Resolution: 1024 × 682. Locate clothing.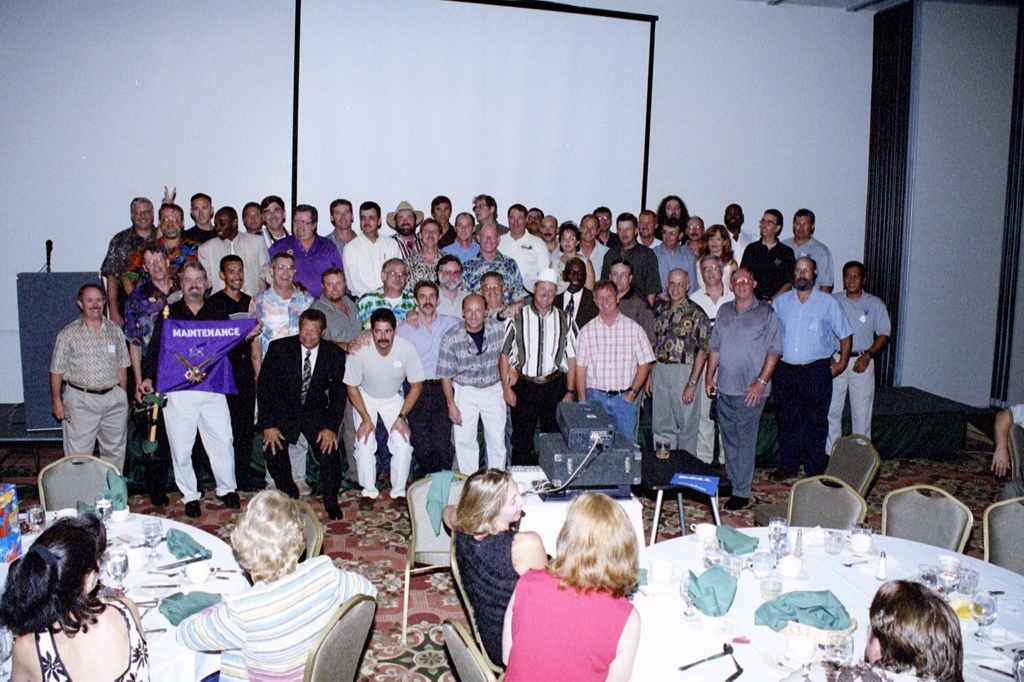
(324,231,351,241).
